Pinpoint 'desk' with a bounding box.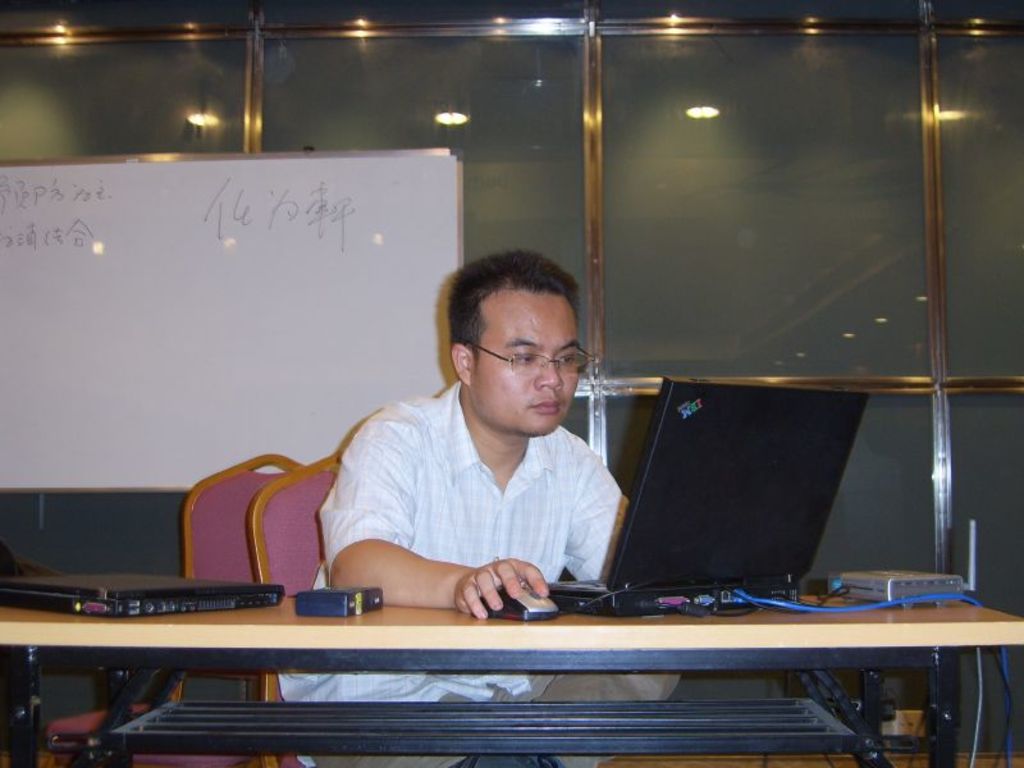
rect(0, 588, 1023, 767).
